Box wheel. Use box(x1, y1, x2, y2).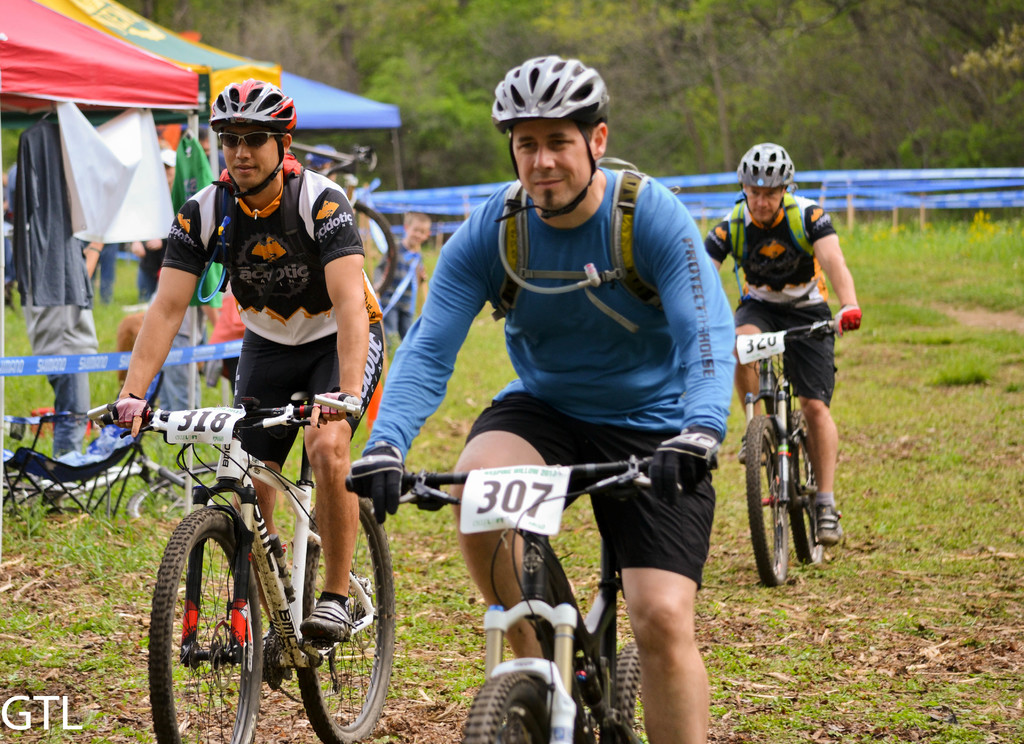
box(351, 199, 394, 296).
